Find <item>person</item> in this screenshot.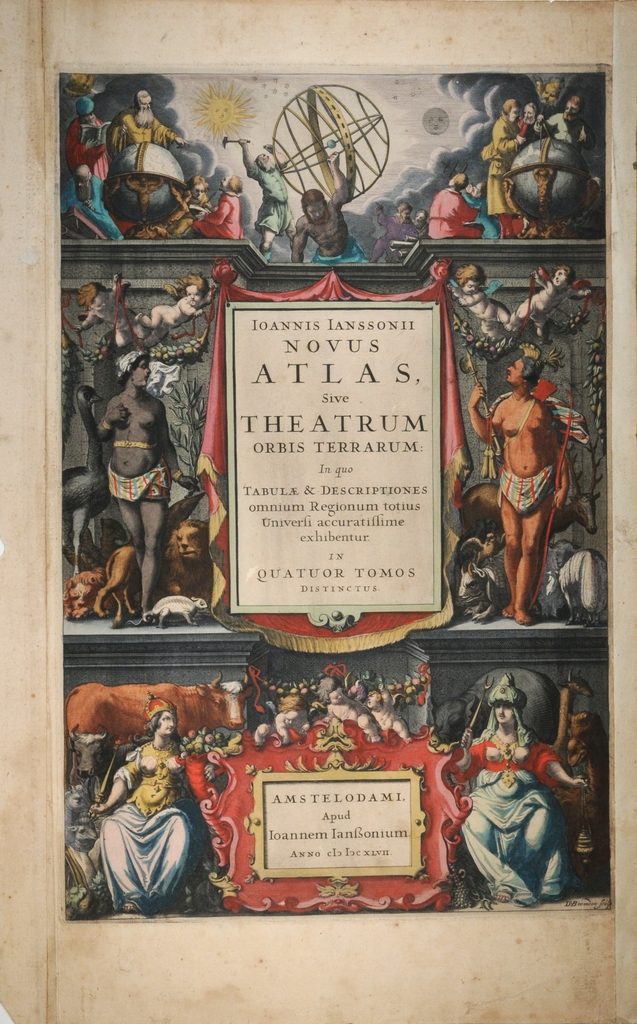
The bounding box for <item>person</item> is {"left": 95, "top": 349, "right": 200, "bottom": 636}.
